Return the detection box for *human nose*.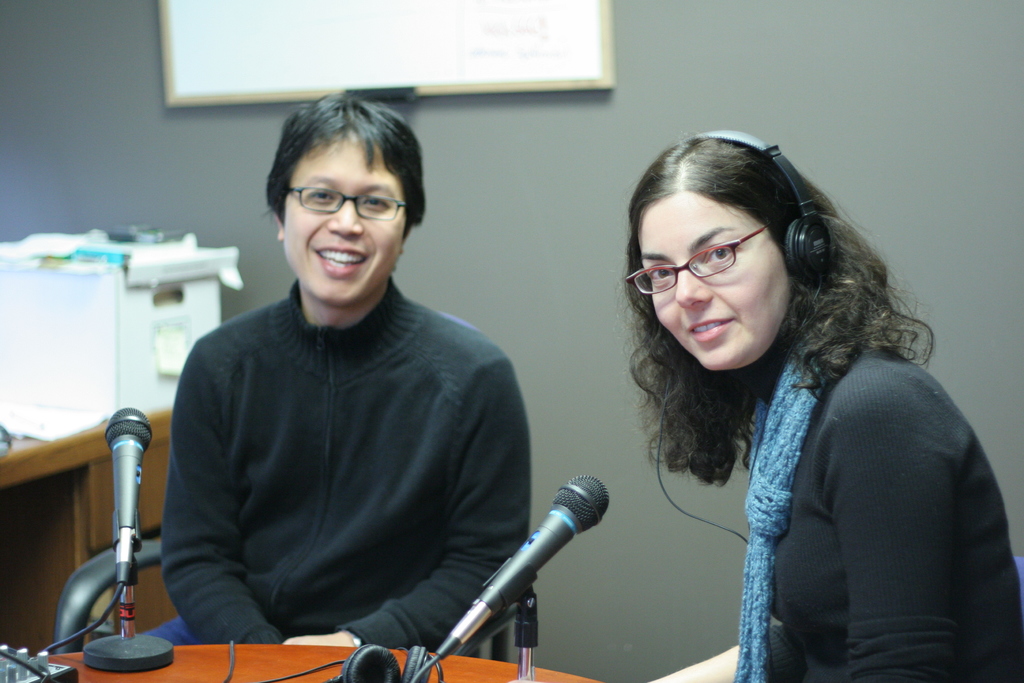
[left=325, top=193, right=364, bottom=235].
